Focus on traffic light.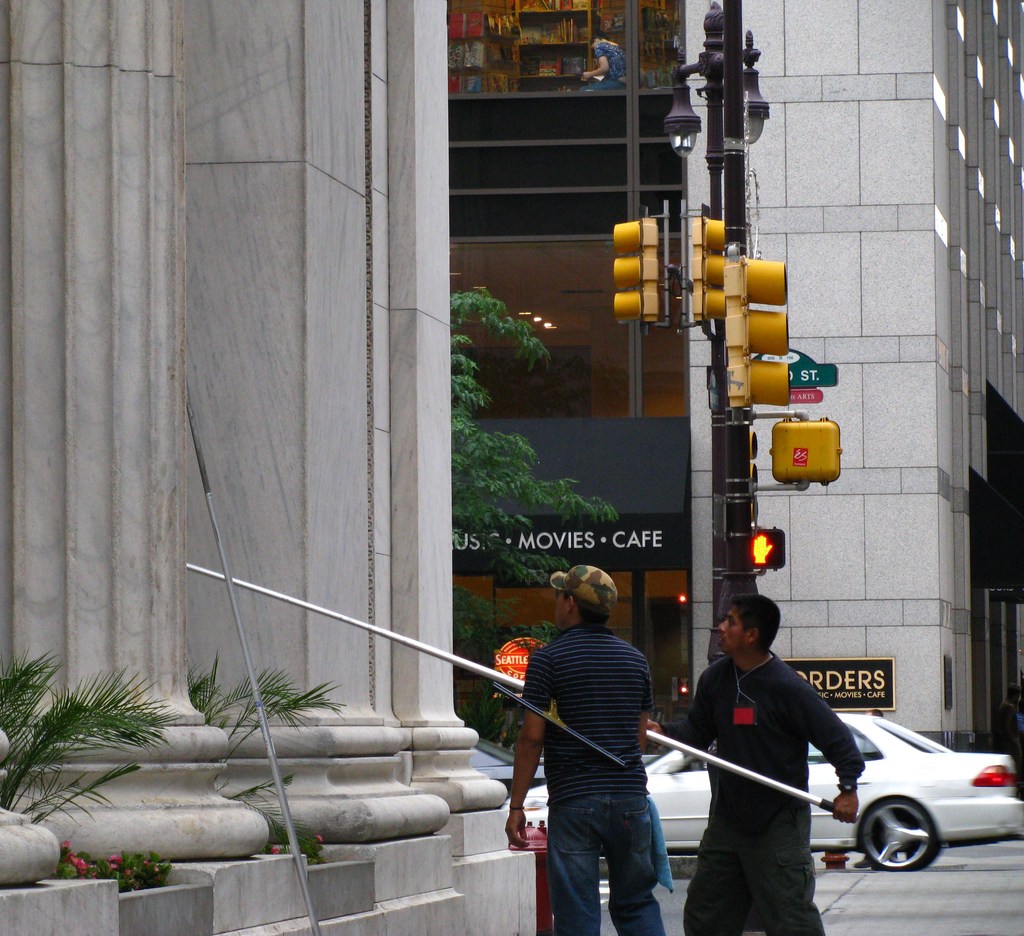
Focused at box=[611, 198, 675, 333].
